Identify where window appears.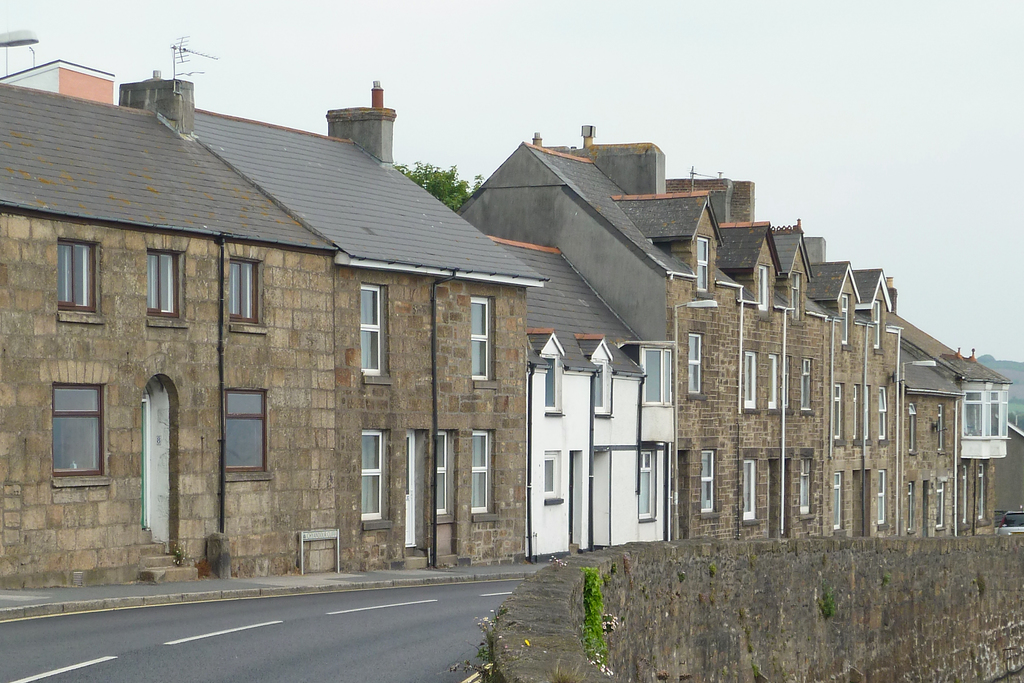
Appears at [877, 472, 884, 520].
